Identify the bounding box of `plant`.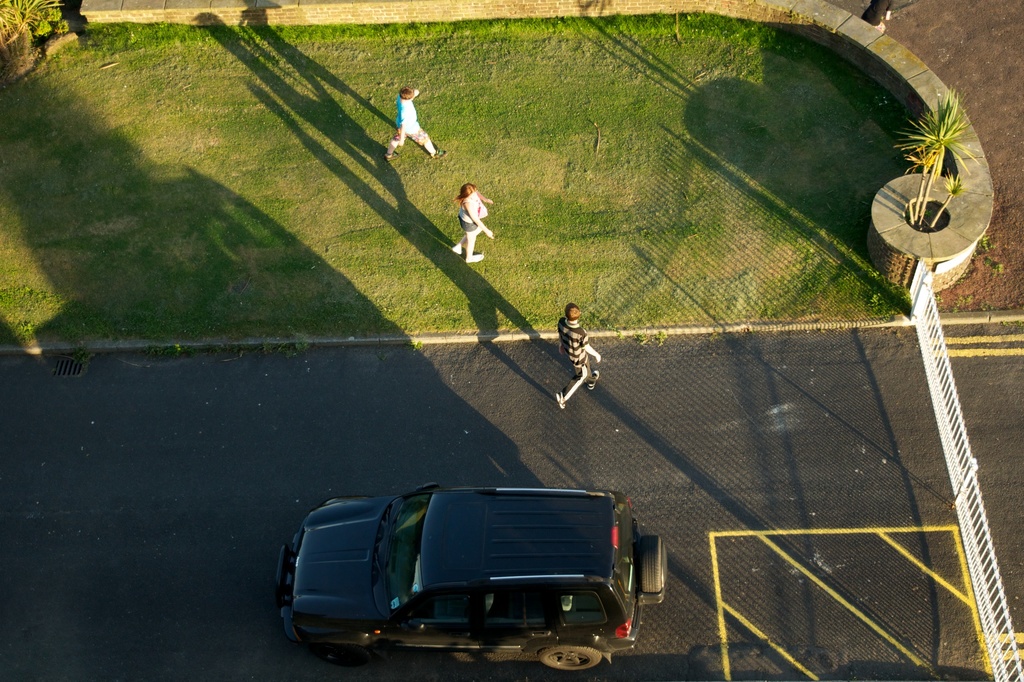
980 233 989 251.
